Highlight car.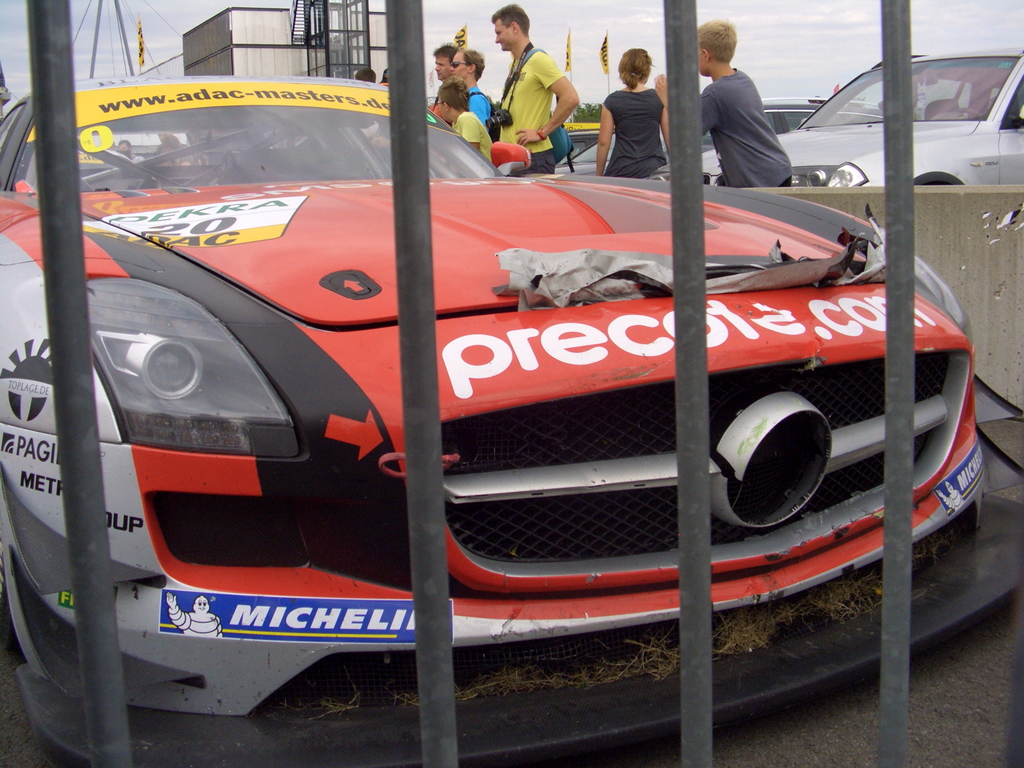
Highlighted region: bbox=[554, 127, 612, 163].
